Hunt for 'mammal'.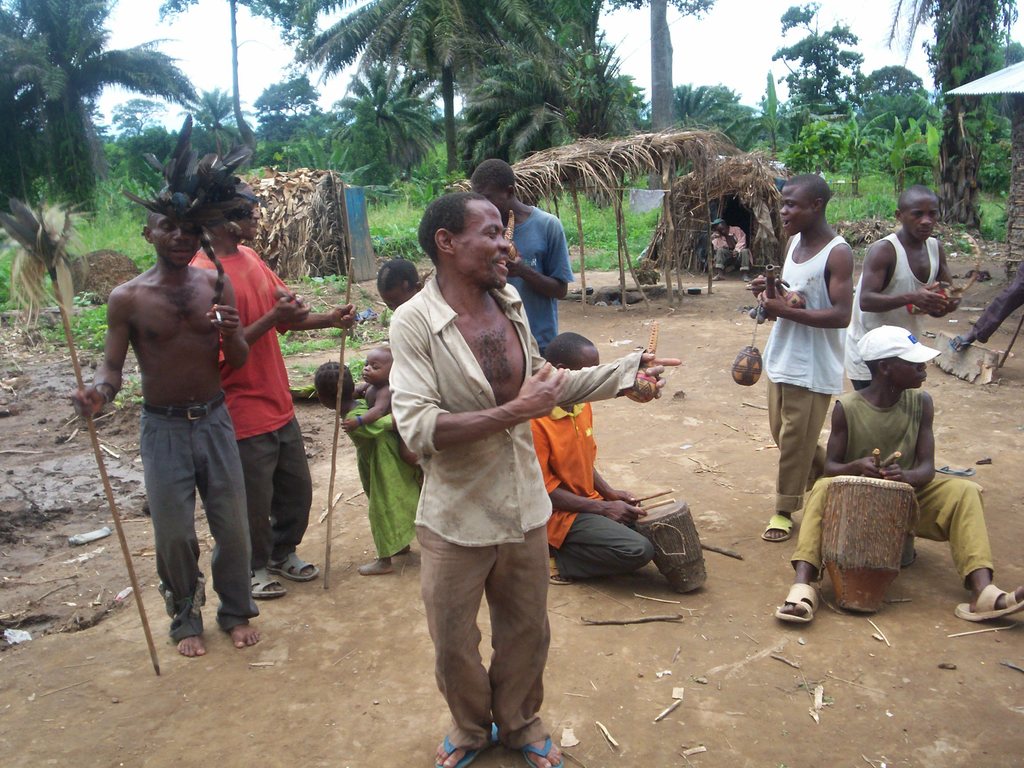
Hunted down at x1=318 y1=360 x2=427 y2=572.
